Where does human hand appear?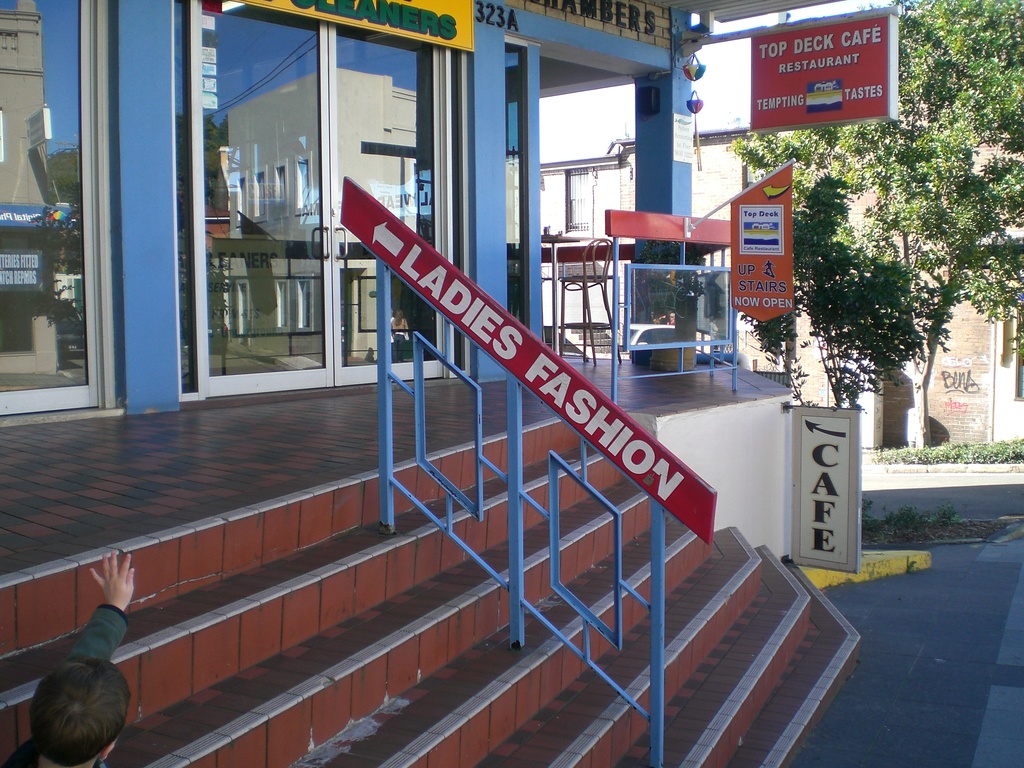
Appears at (left=86, top=545, right=138, bottom=608).
